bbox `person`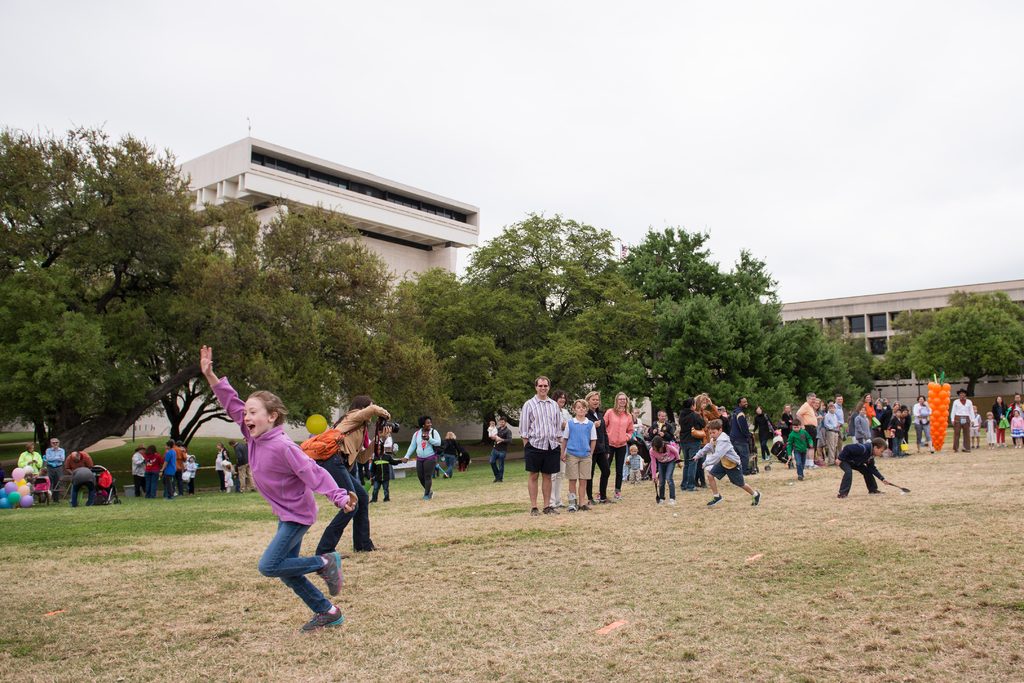
398/419/442/498
